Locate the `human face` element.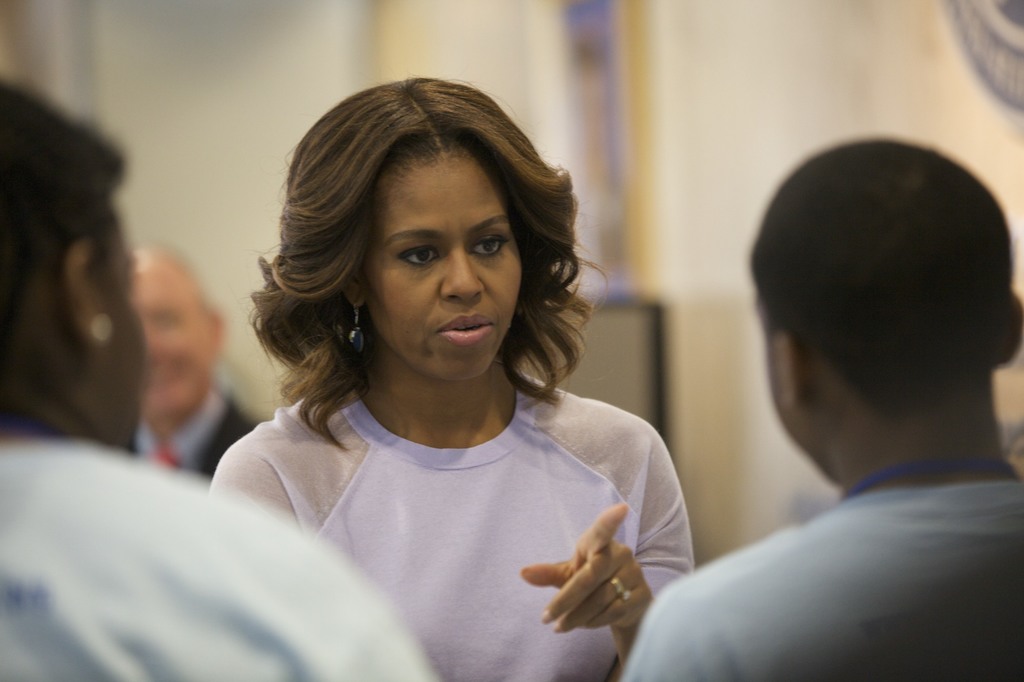
Element bbox: 137, 250, 222, 438.
